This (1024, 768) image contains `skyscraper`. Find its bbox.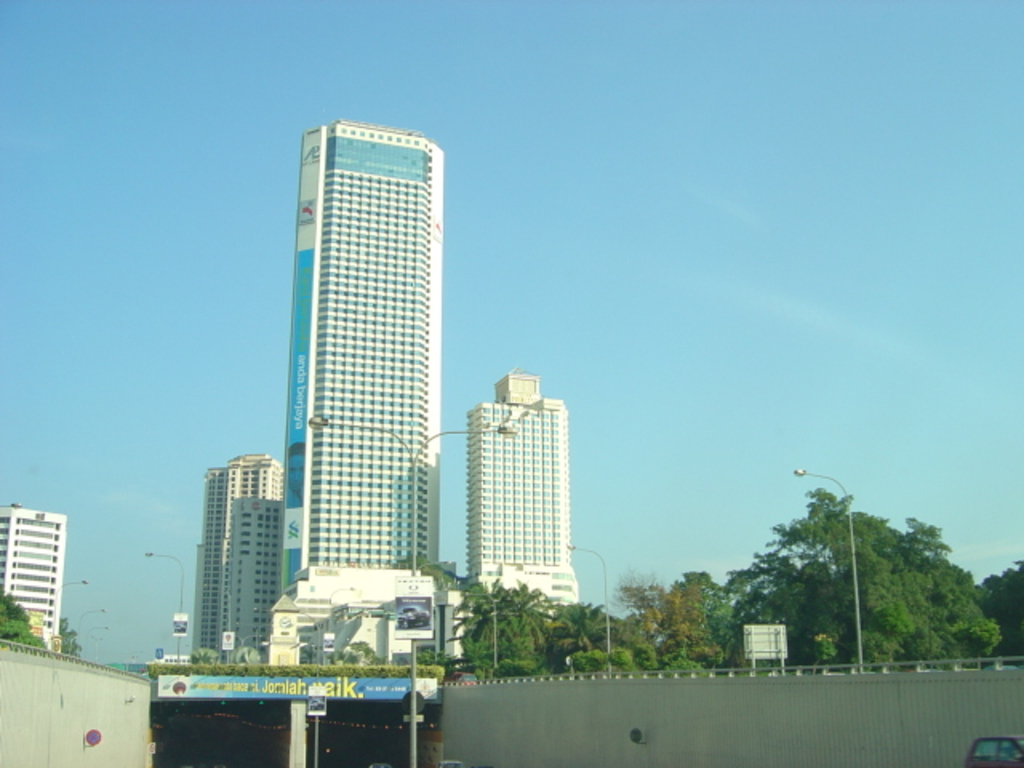
locate(238, 96, 466, 658).
